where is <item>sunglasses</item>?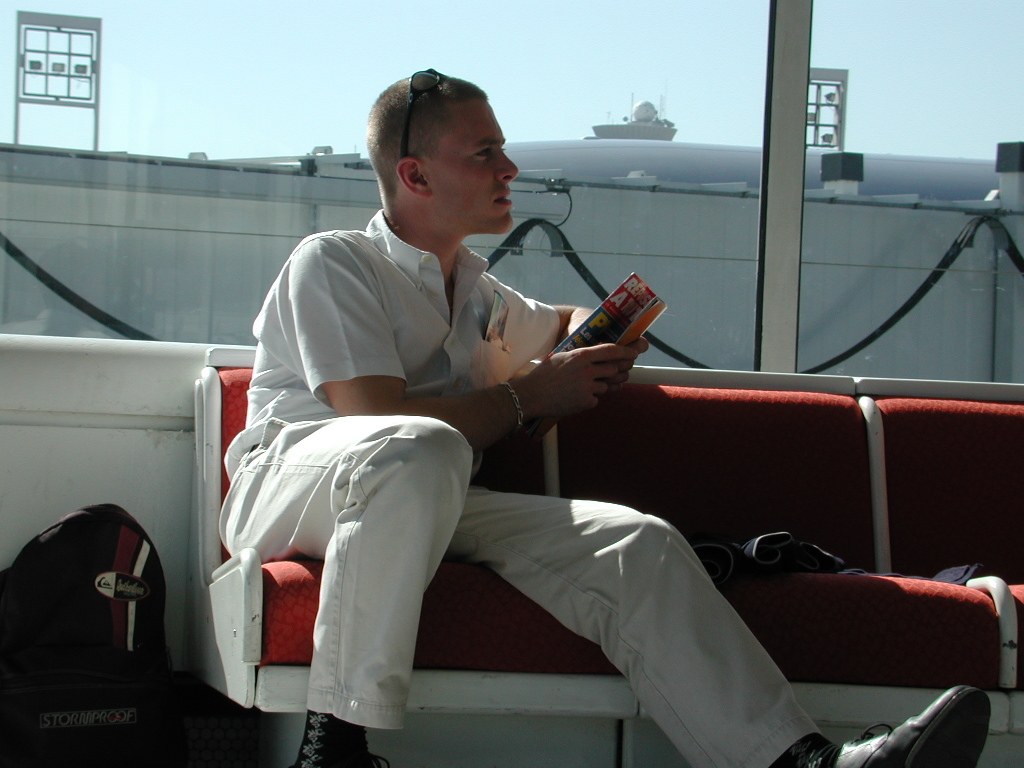
crop(404, 70, 440, 159).
